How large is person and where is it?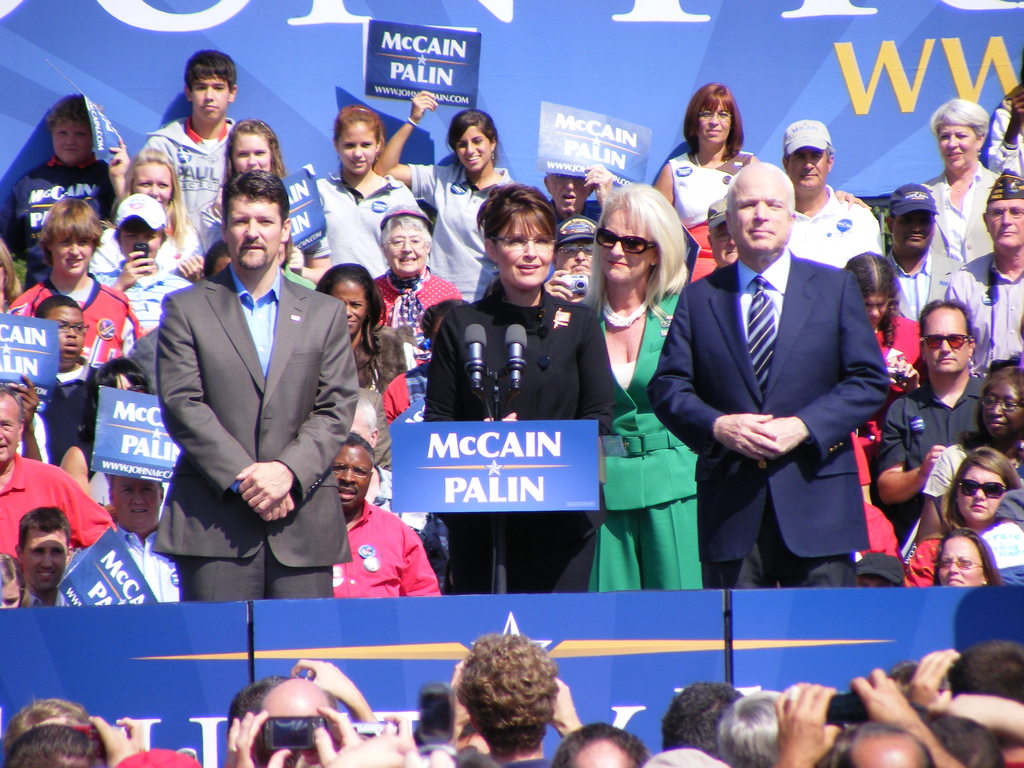
Bounding box: 424 180 622 592.
